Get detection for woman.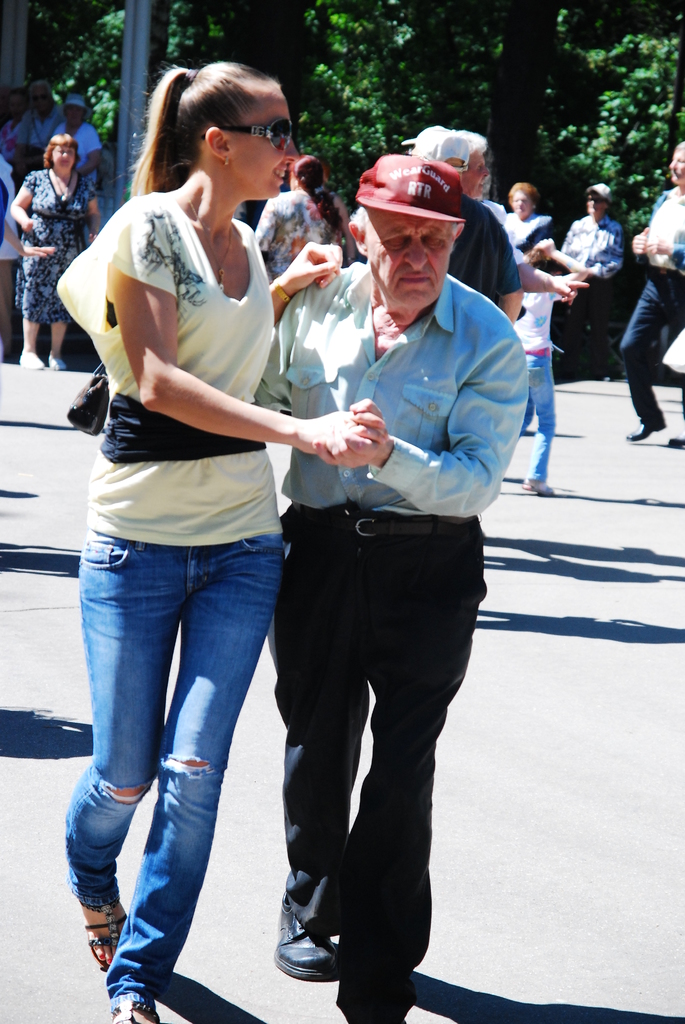
Detection: crop(500, 179, 559, 266).
